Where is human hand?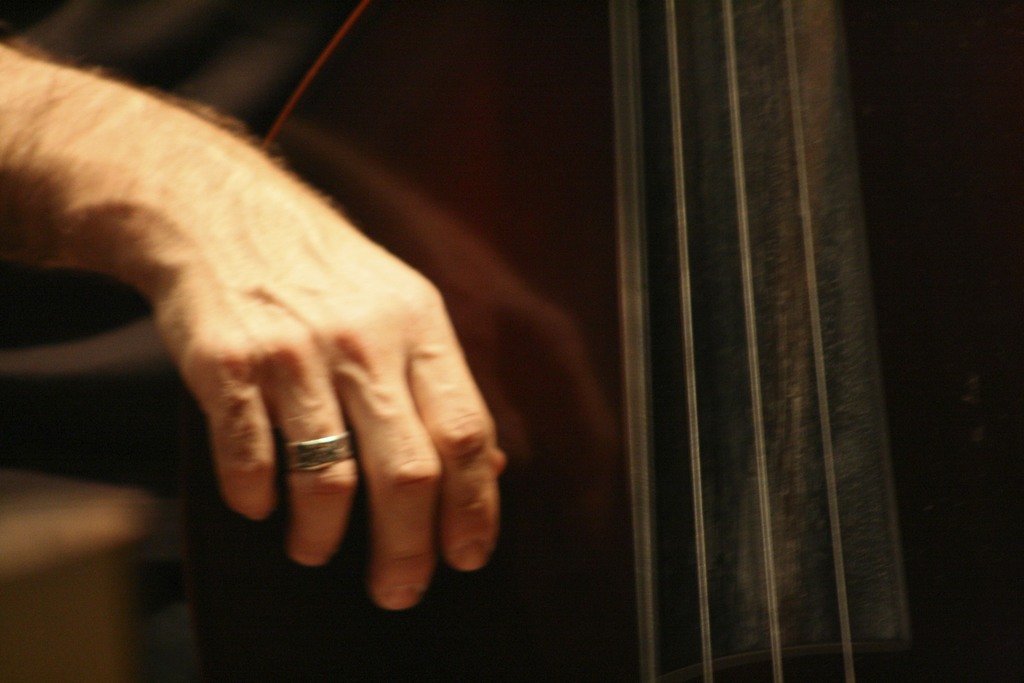
<bbox>155, 156, 513, 610</bbox>.
